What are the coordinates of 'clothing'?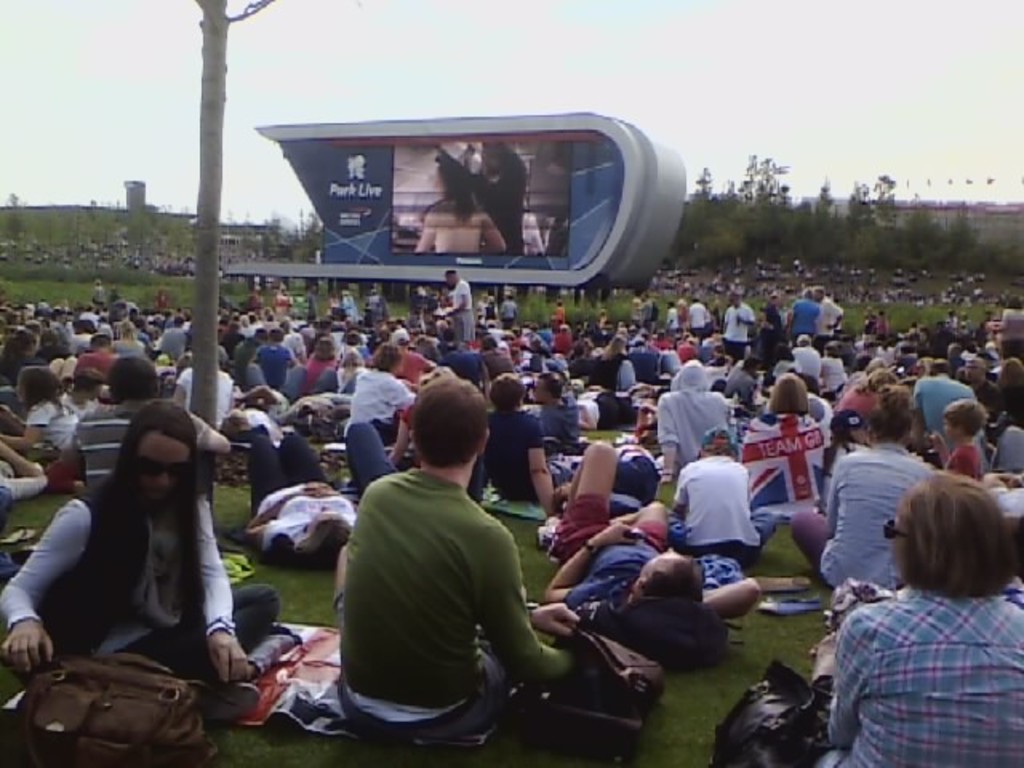
region(474, 408, 566, 502).
